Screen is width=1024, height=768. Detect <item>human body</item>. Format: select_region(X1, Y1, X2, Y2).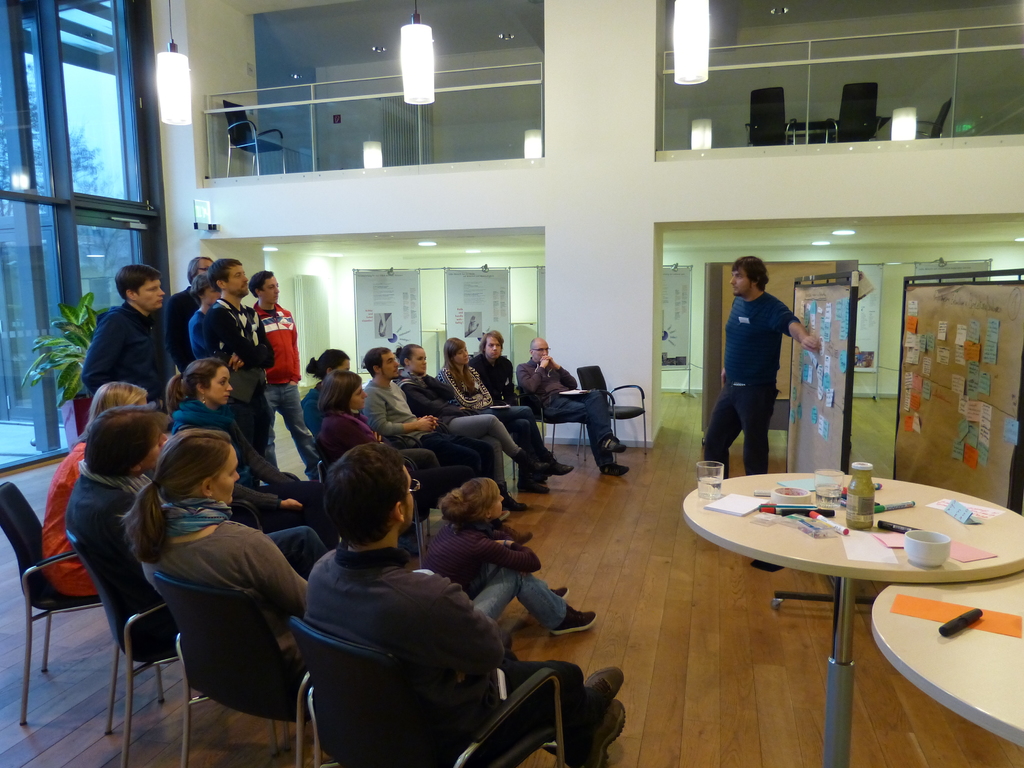
select_region(369, 335, 467, 482).
